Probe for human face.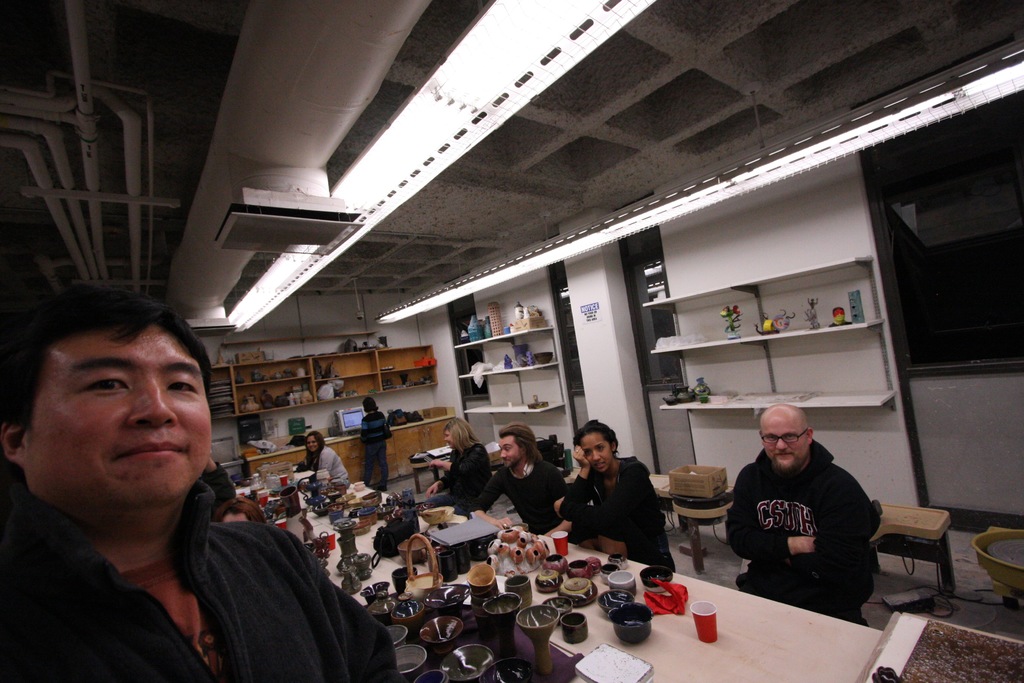
Probe result: (x1=24, y1=318, x2=210, y2=509).
